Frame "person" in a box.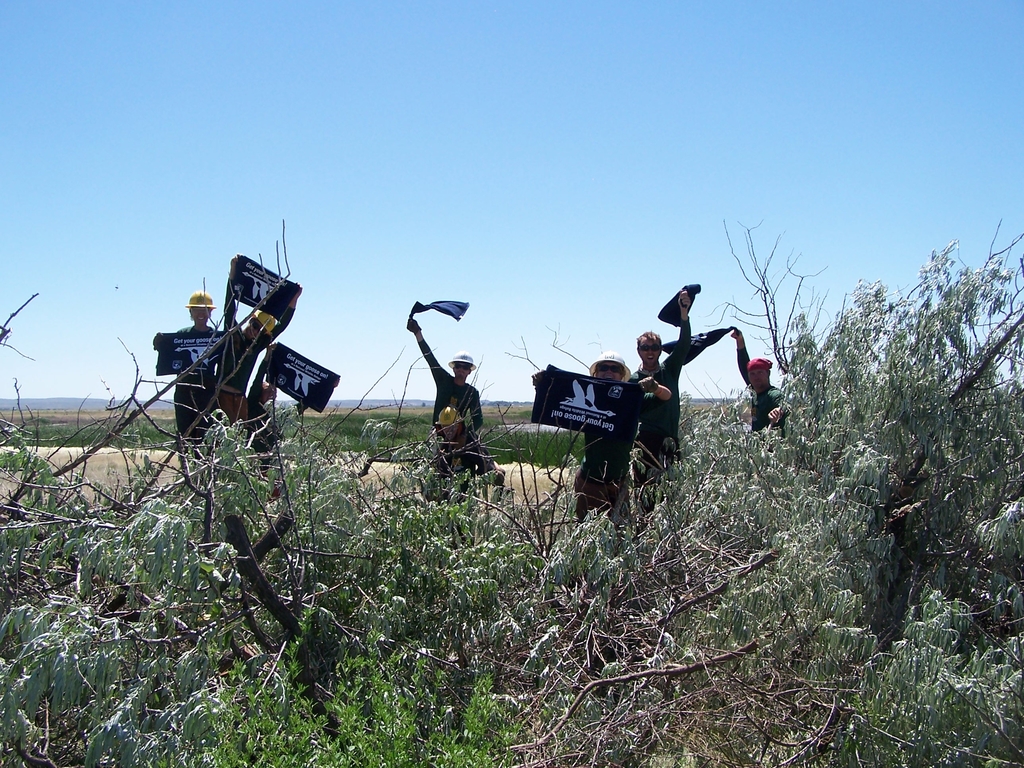
729:321:795:455.
